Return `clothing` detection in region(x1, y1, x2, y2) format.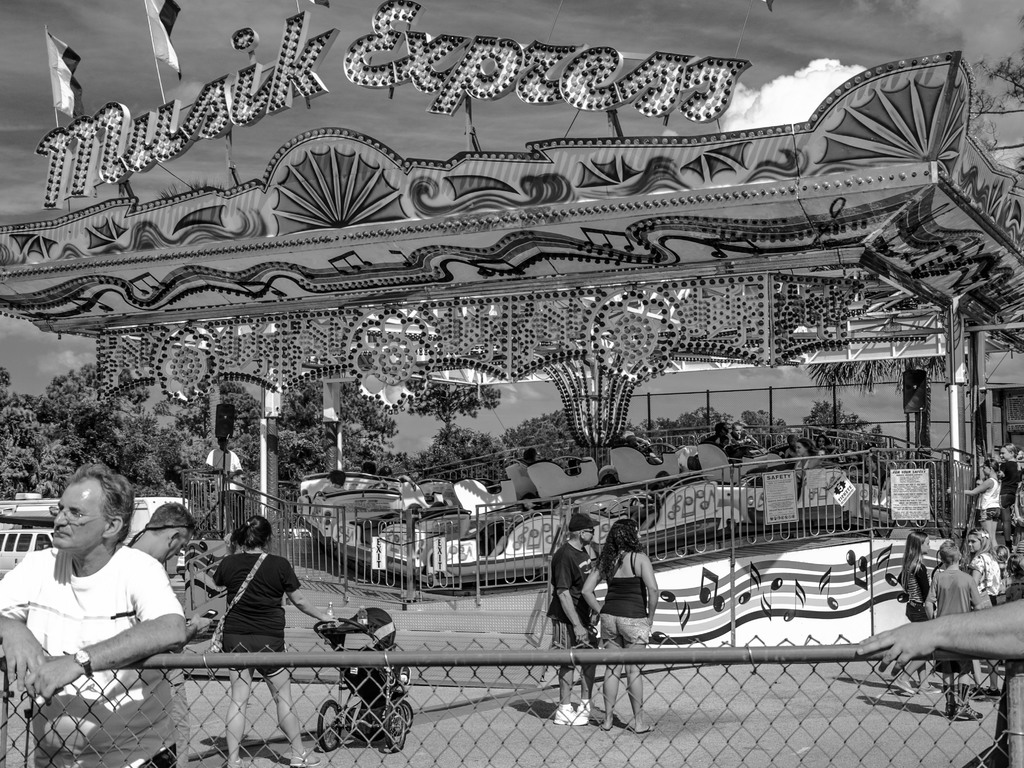
region(970, 554, 1001, 610).
